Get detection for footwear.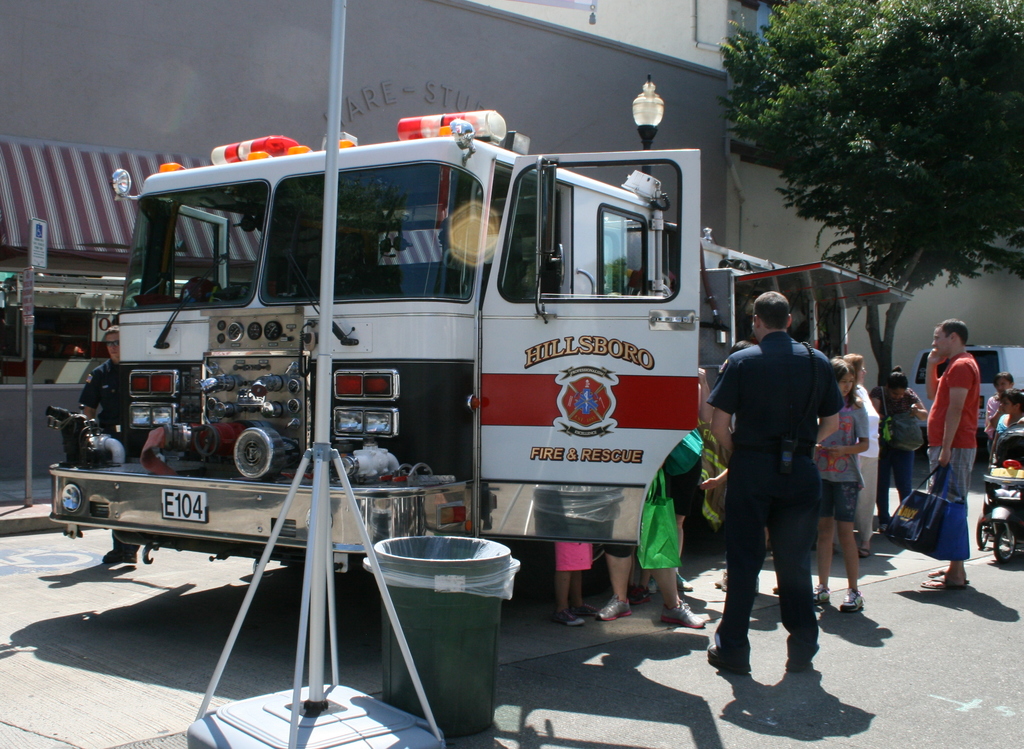
Detection: 572, 600, 593, 615.
